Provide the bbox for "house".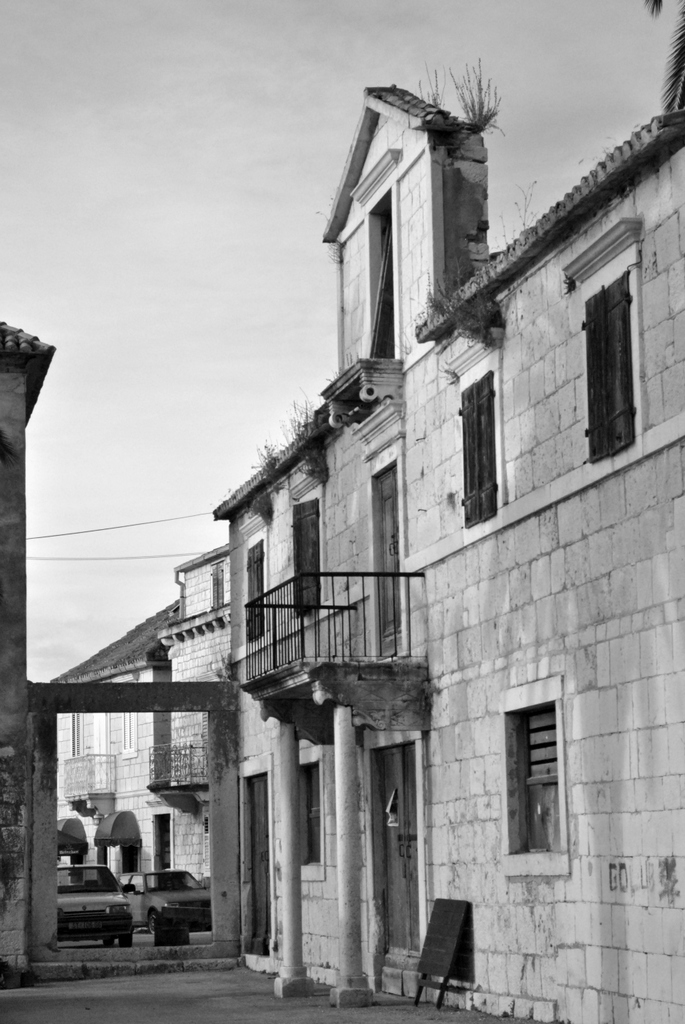
(x1=159, y1=534, x2=229, y2=884).
